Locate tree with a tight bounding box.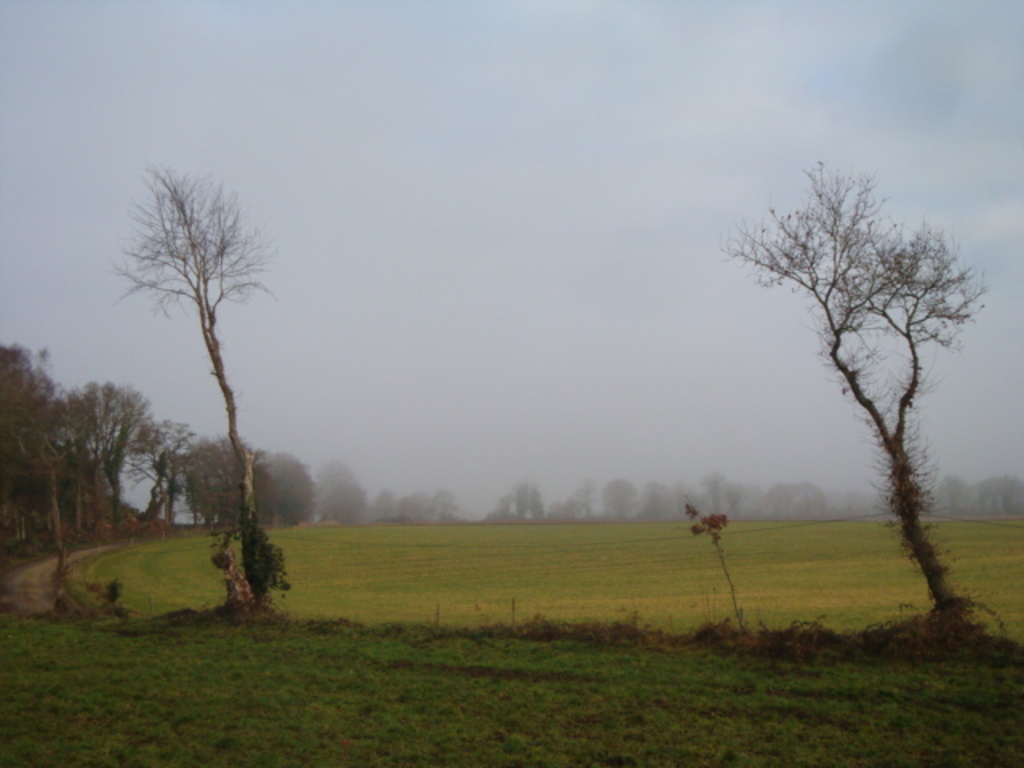
(left=110, top=168, right=267, bottom=614).
